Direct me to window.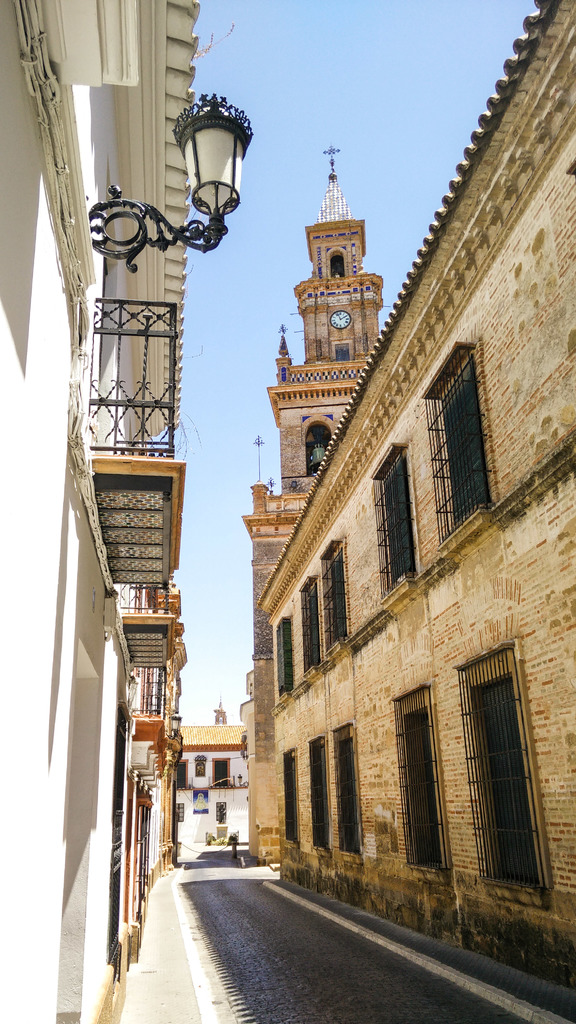
Direction: <box>388,680,459,870</box>.
